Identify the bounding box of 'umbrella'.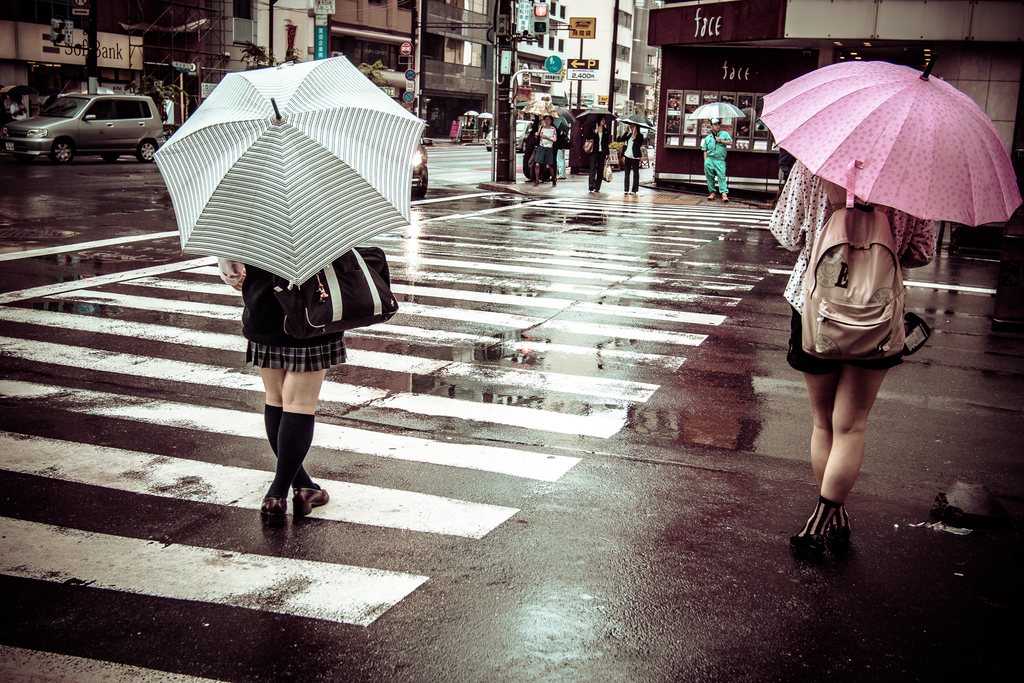
region(554, 105, 576, 126).
